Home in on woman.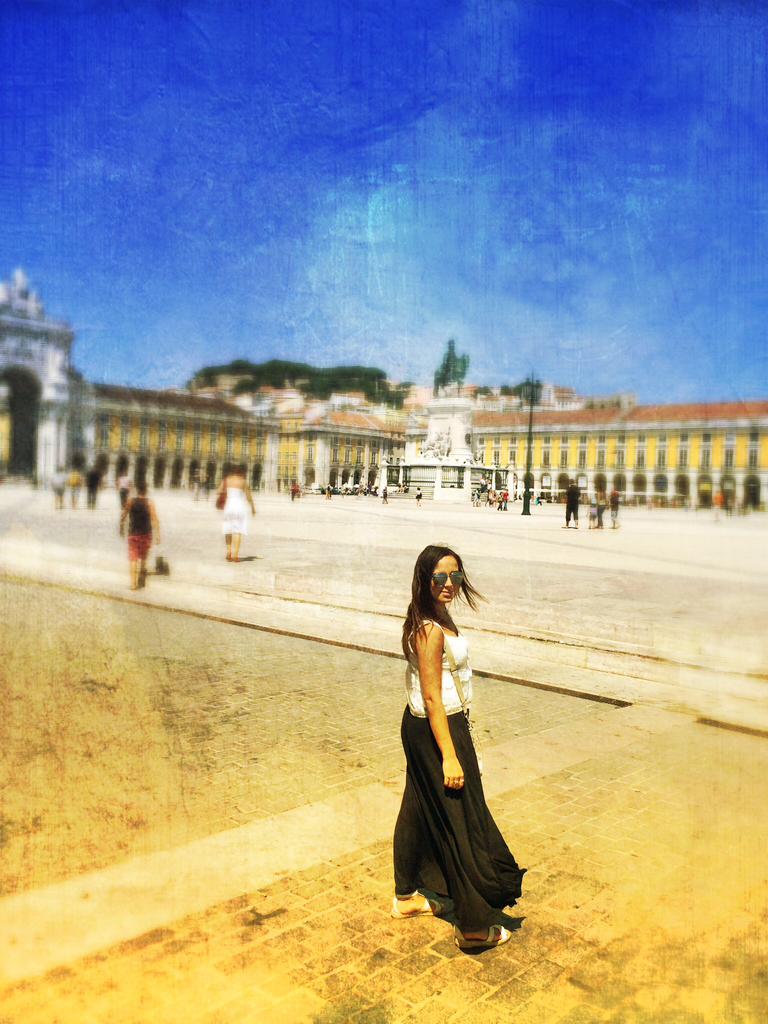
Homed in at region(217, 456, 260, 559).
